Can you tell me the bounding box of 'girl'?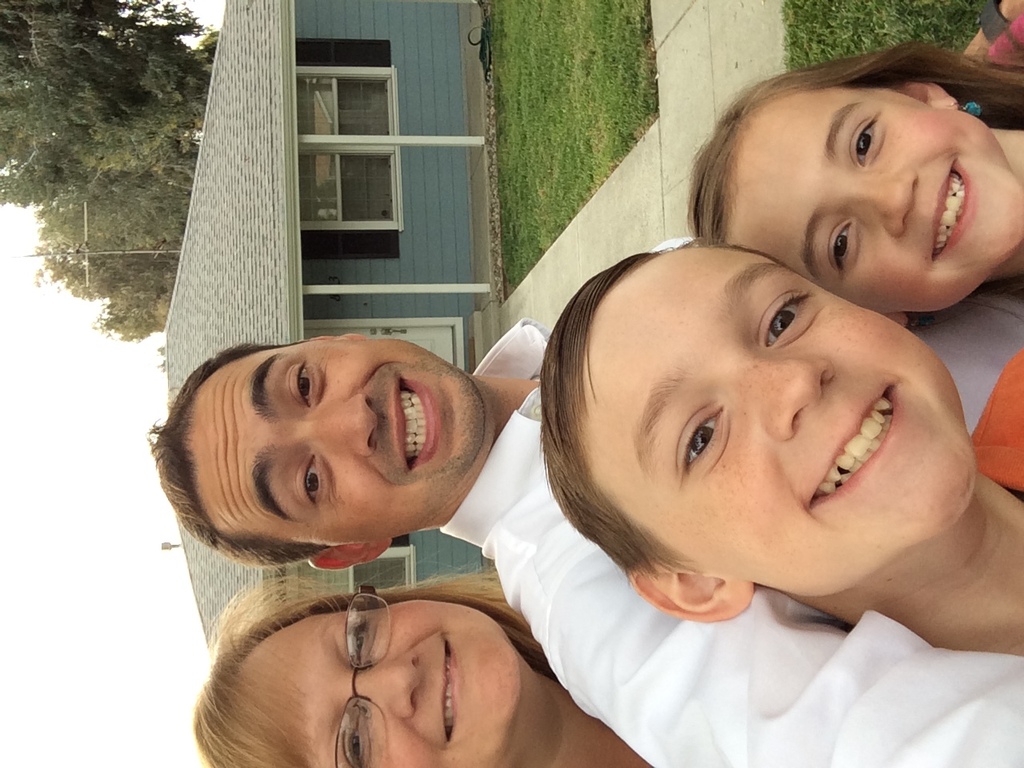
(x1=691, y1=42, x2=1023, y2=324).
